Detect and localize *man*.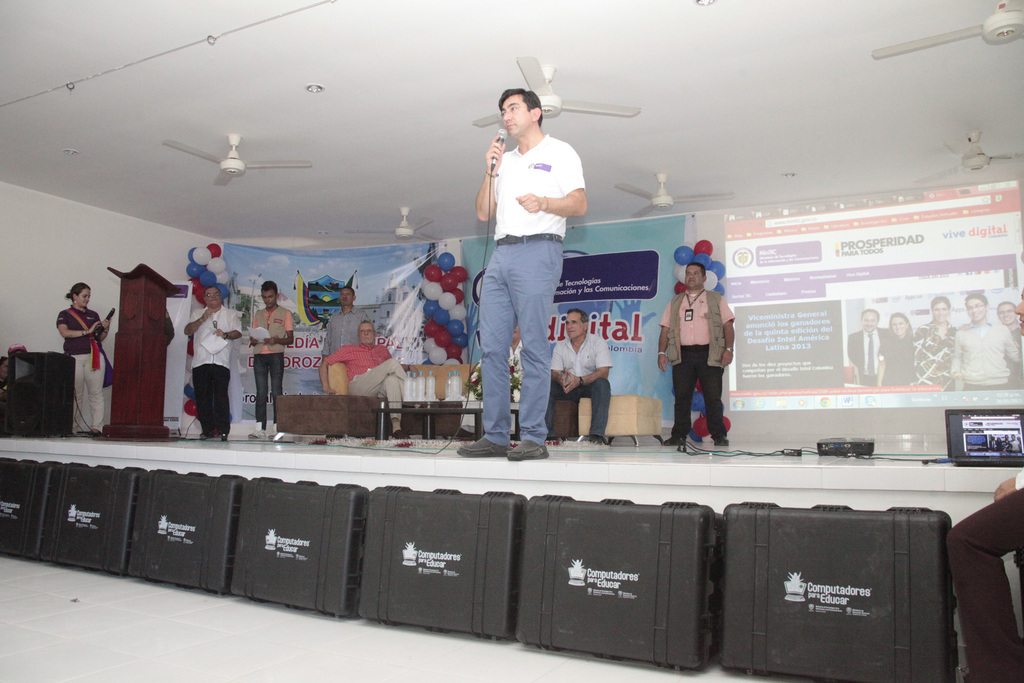
Localized at 655/265/736/446.
